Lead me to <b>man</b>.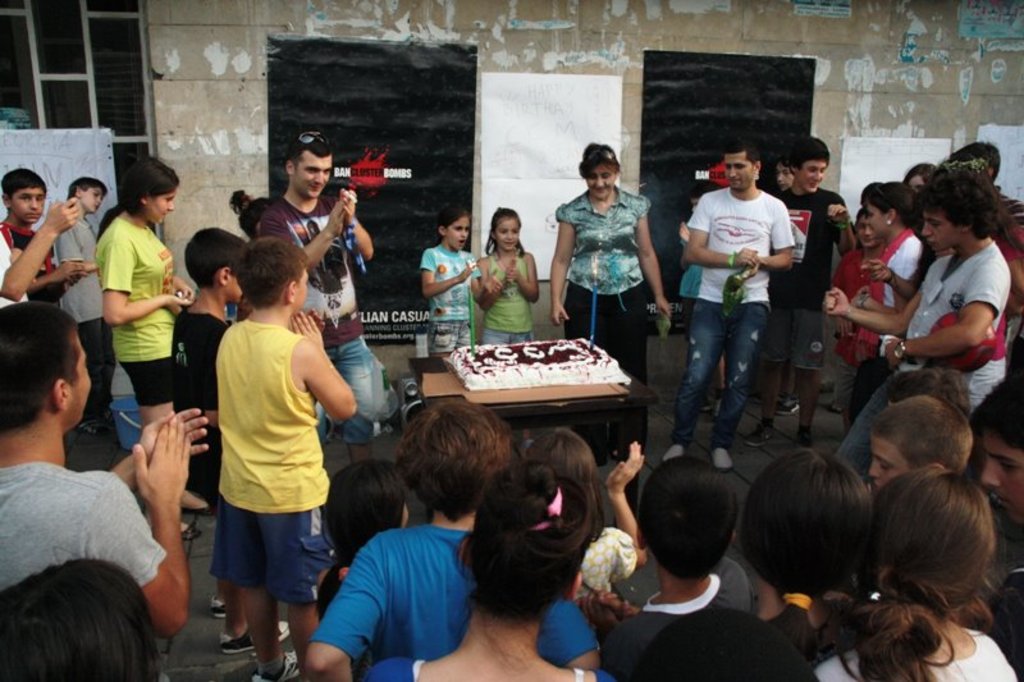
Lead to region(260, 134, 392, 468).
